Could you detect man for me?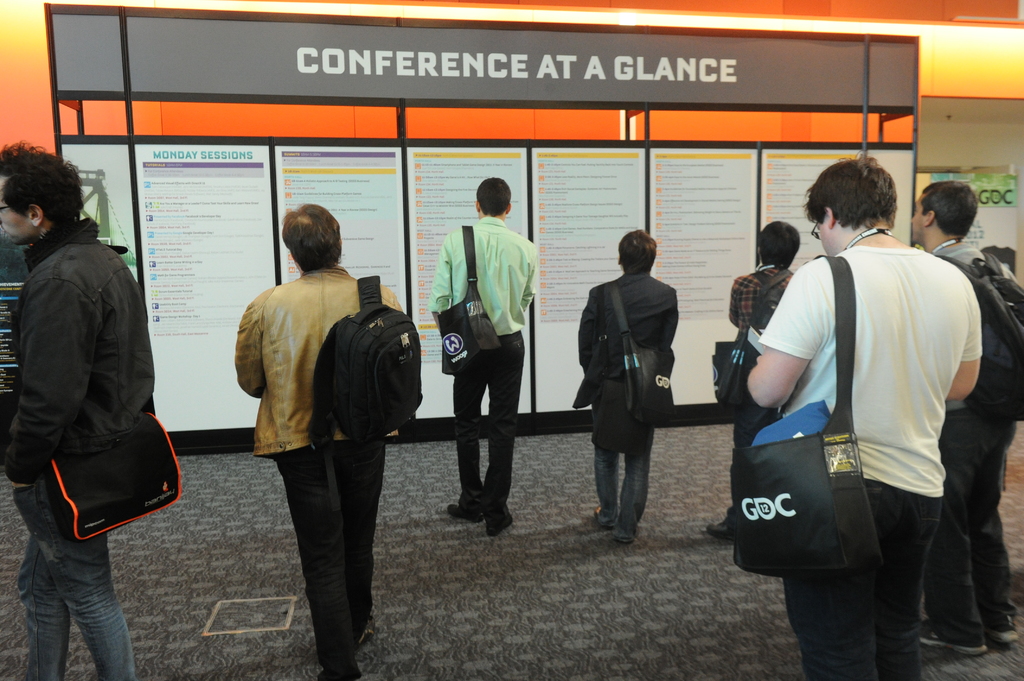
Detection result: pyautogui.locateOnScreen(745, 150, 977, 680).
